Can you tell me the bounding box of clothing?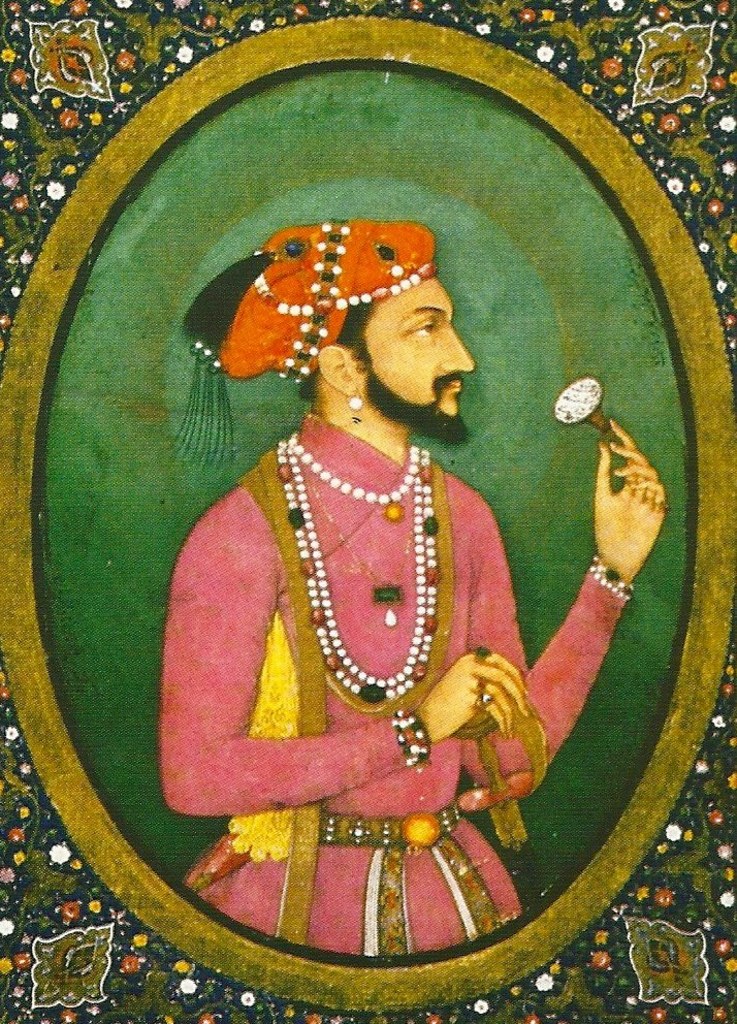
158,414,628,962.
